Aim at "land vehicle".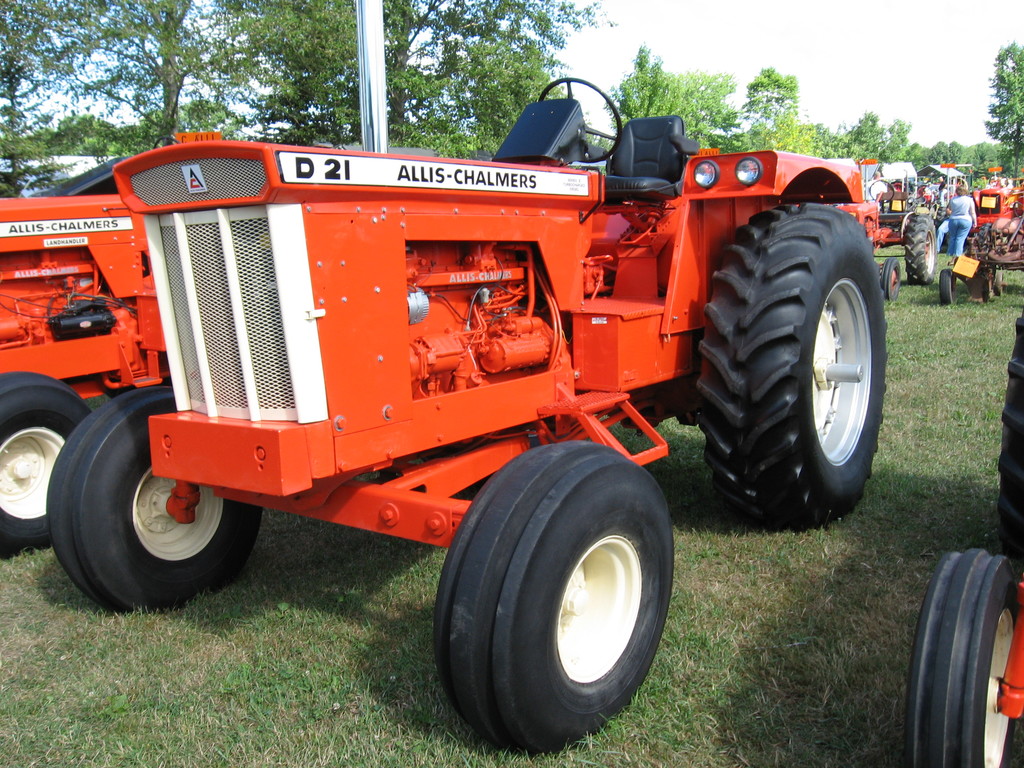
Aimed at left=36, top=67, right=896, bottom=741.
